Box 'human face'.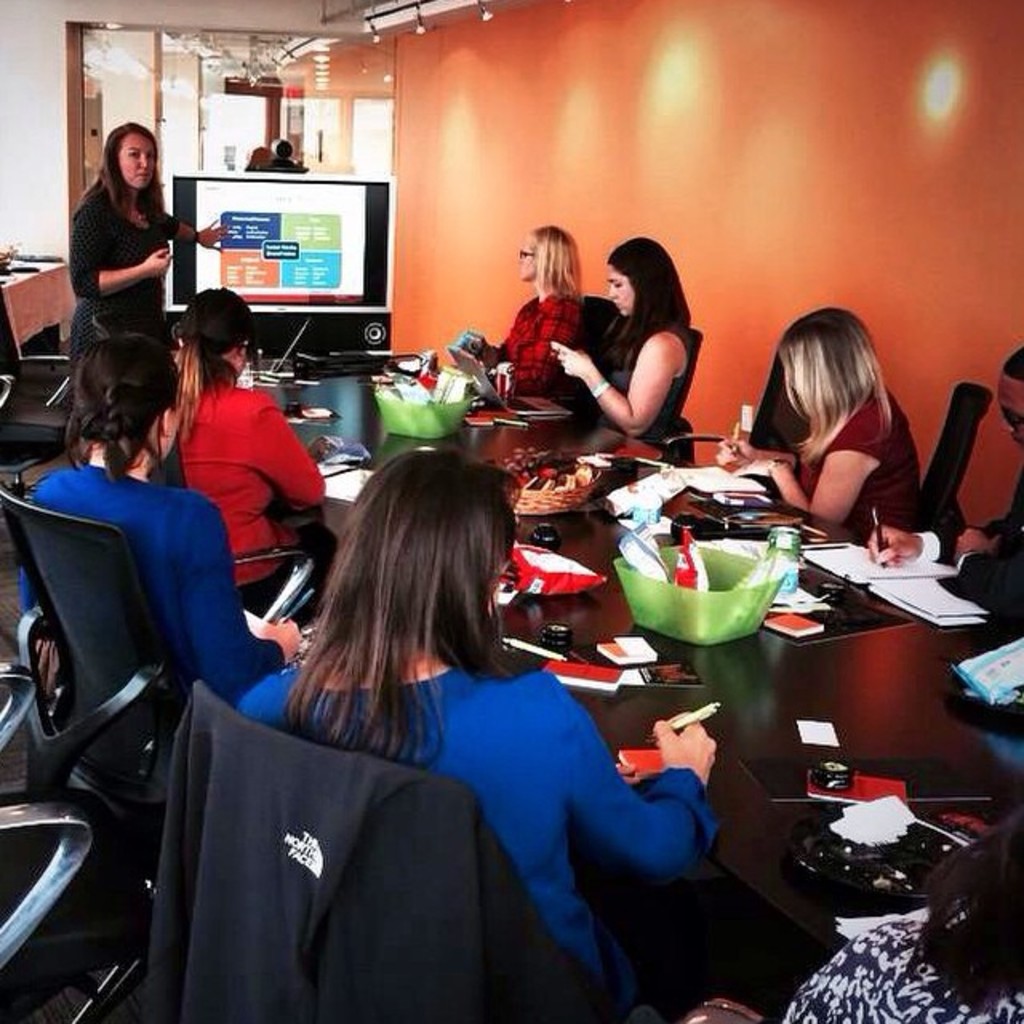
520:235:544:278.
